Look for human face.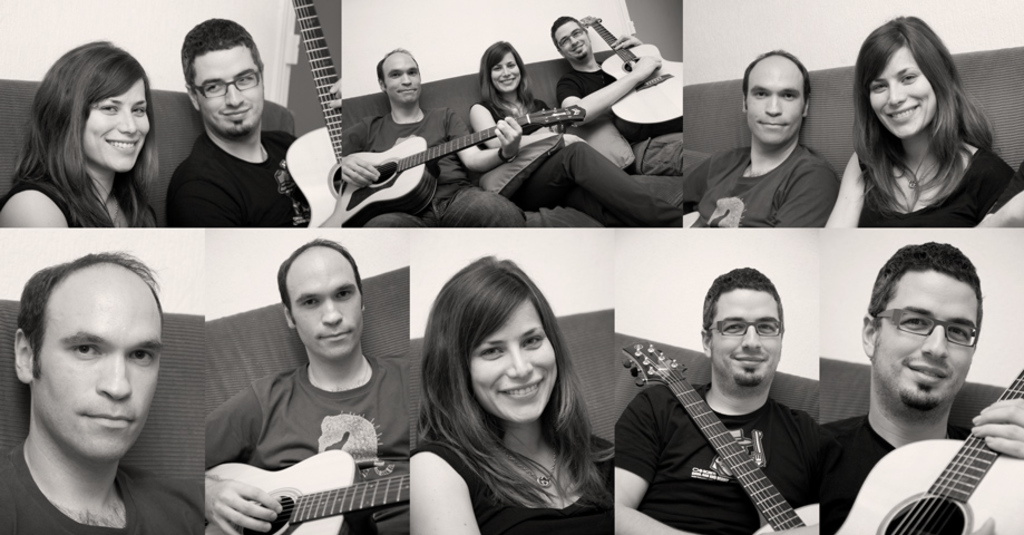
Found: 491/52/519/91.
